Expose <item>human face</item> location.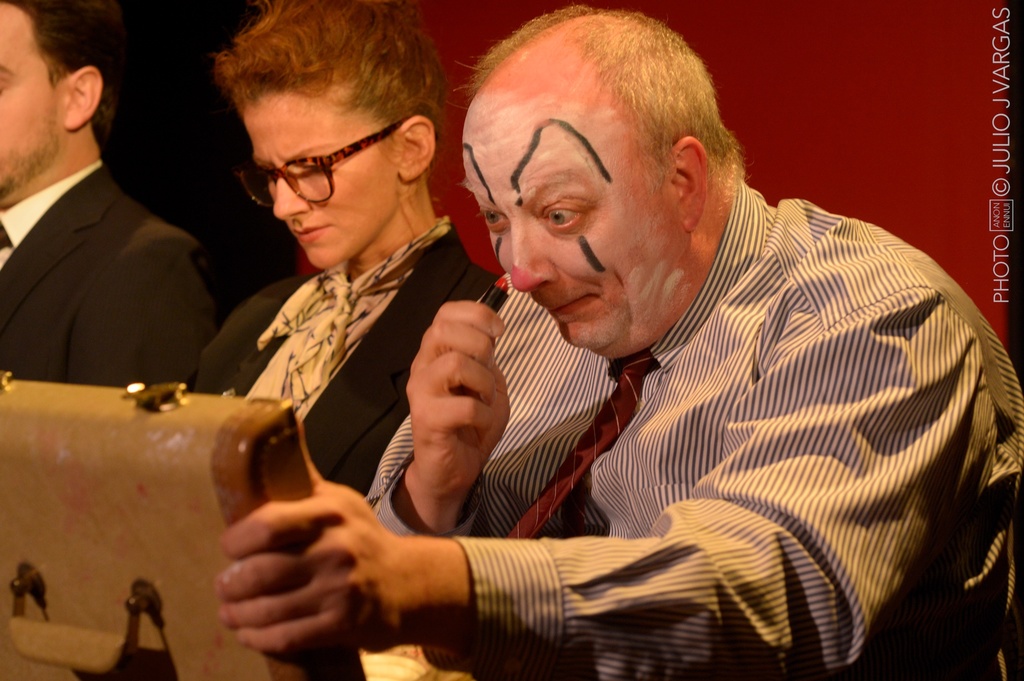
Exposed at {"left": 0, "top": 4, "right": 57, "bottom": 195}.
